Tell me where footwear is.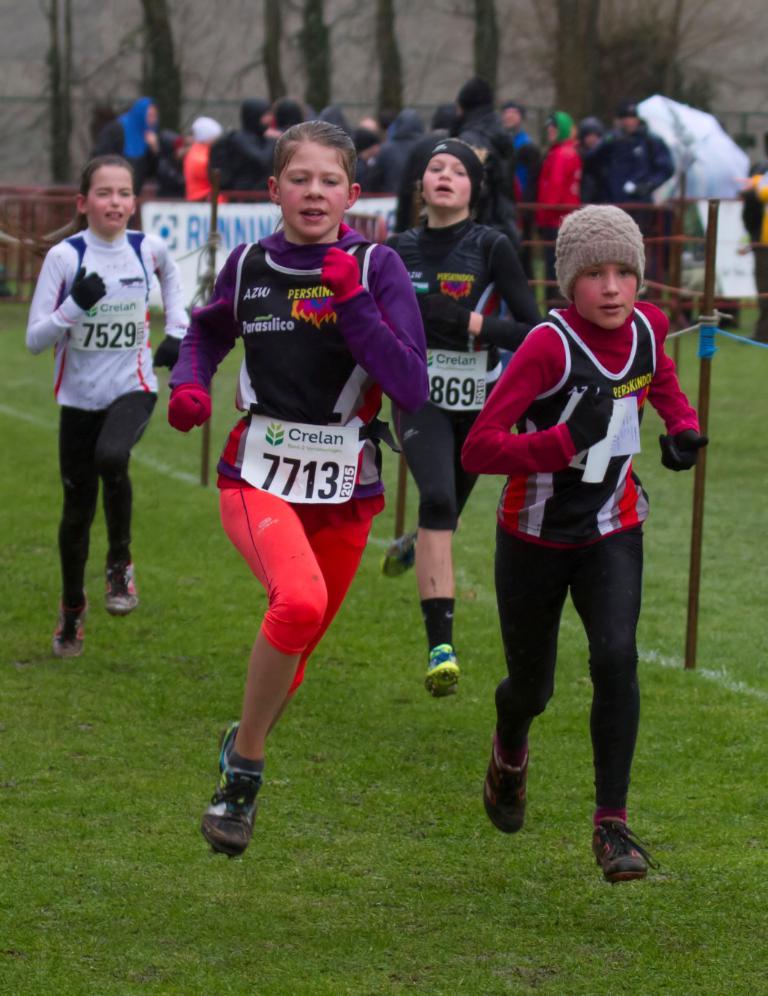
footwear is at box(589, 823, 658, 884).
